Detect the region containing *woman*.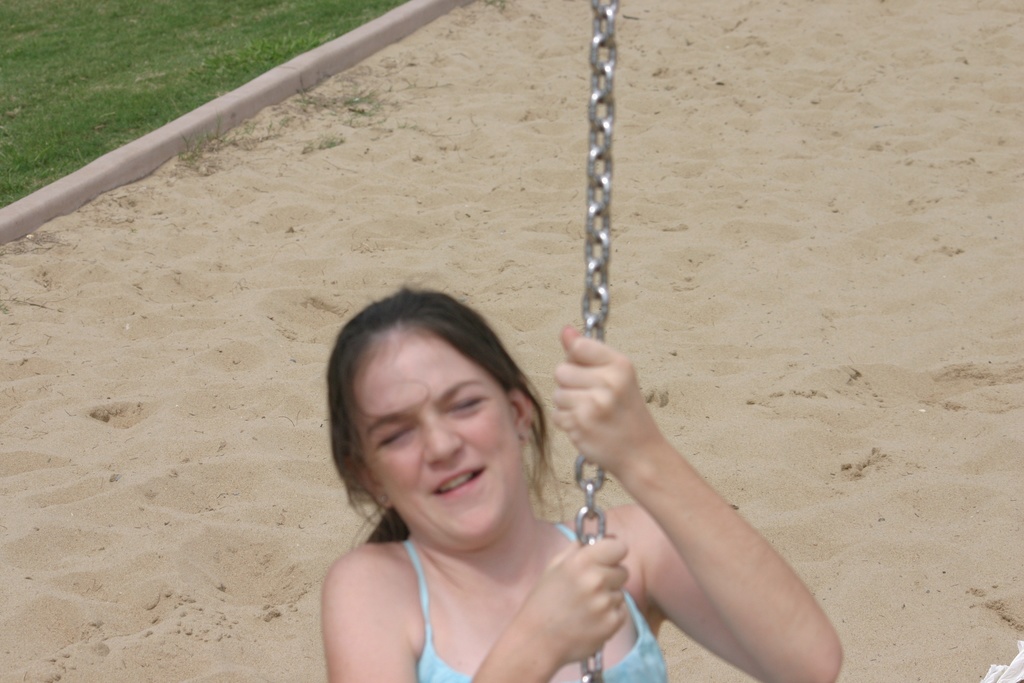
[left=321, top=283, right=845, bottom=682].
